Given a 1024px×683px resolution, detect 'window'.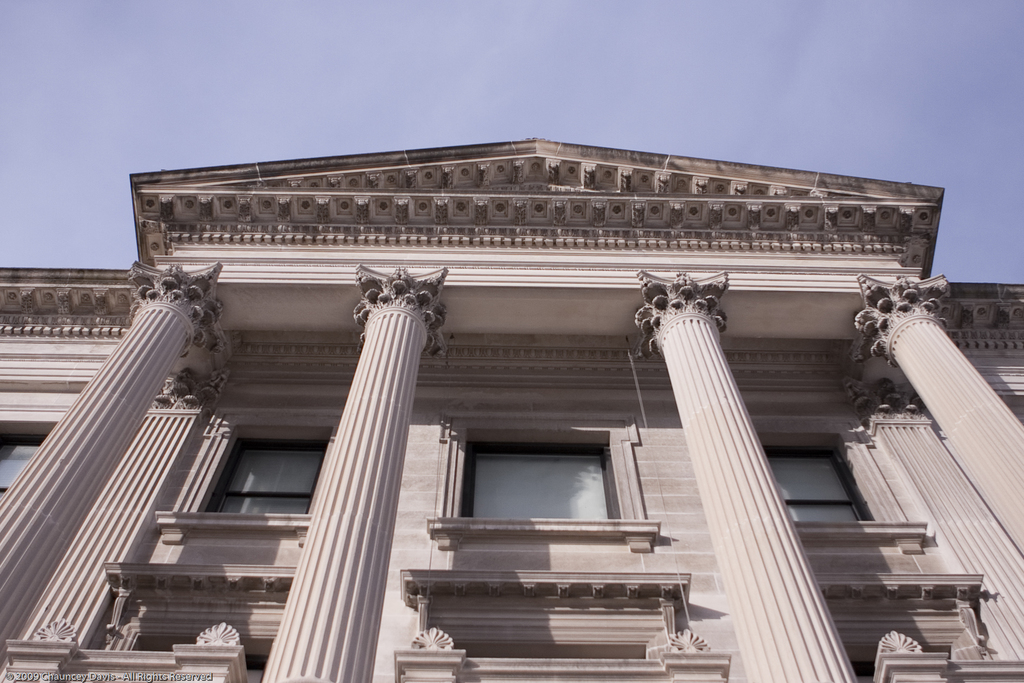
x1=459, y1=440, x2=628, y2=524.
